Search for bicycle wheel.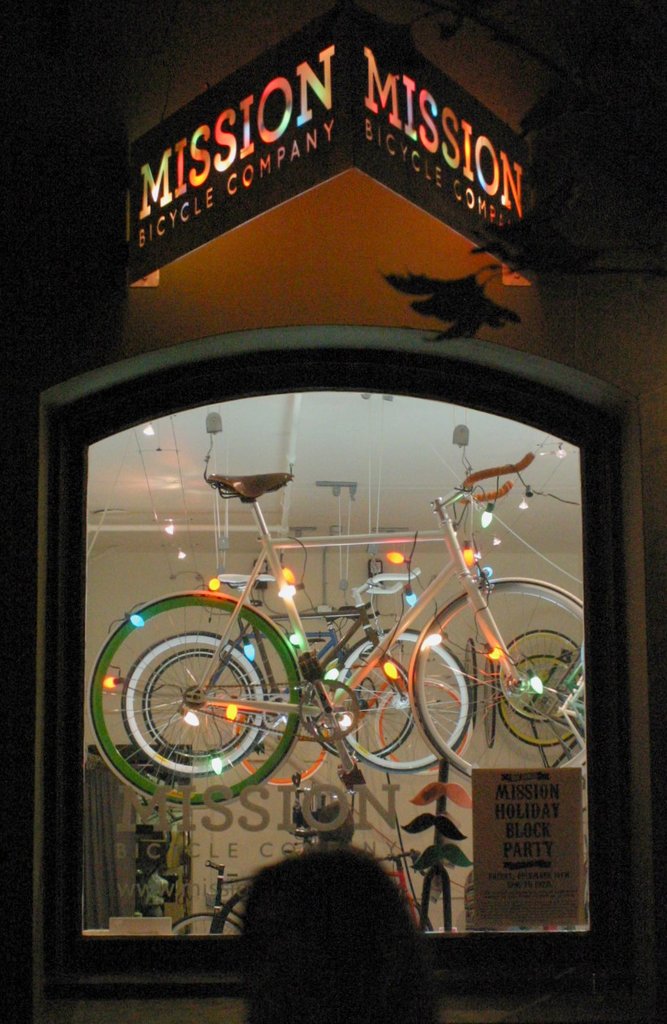
Found at locate(119, 629, 268, 778).
